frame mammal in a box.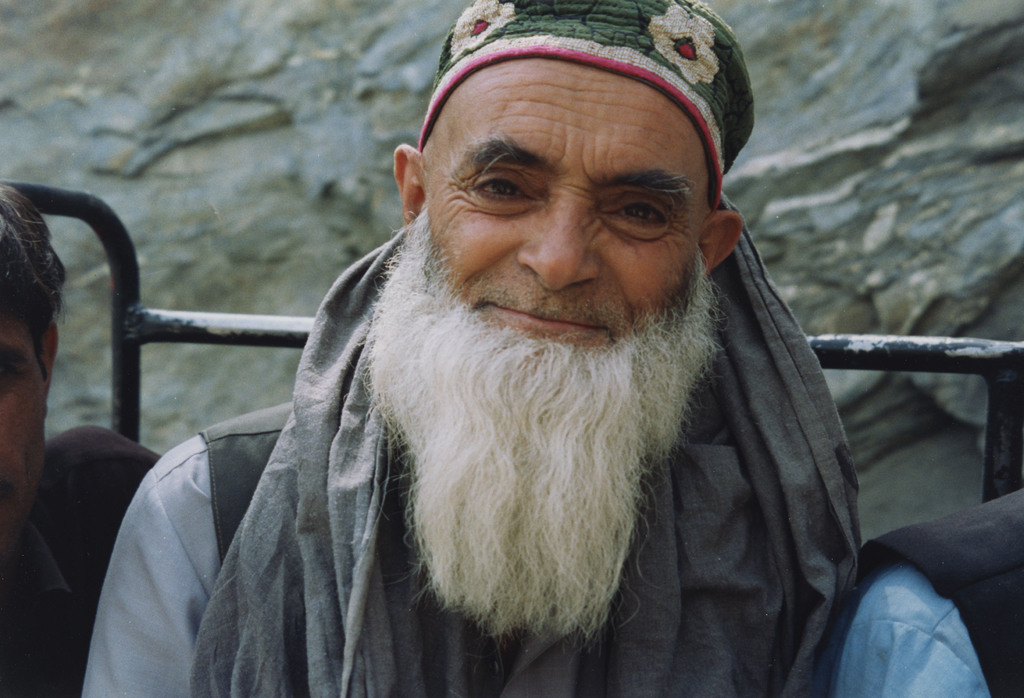
crop(812, 485, 1023, 697).
